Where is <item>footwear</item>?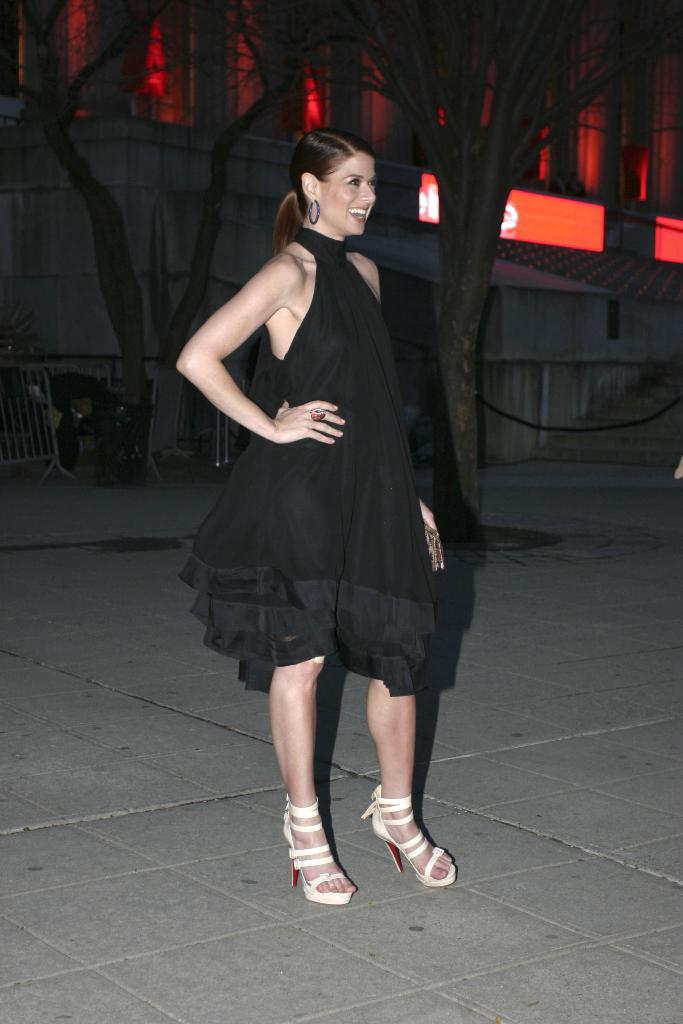
[x1=361, y1=788, x2=456, y2=900].
